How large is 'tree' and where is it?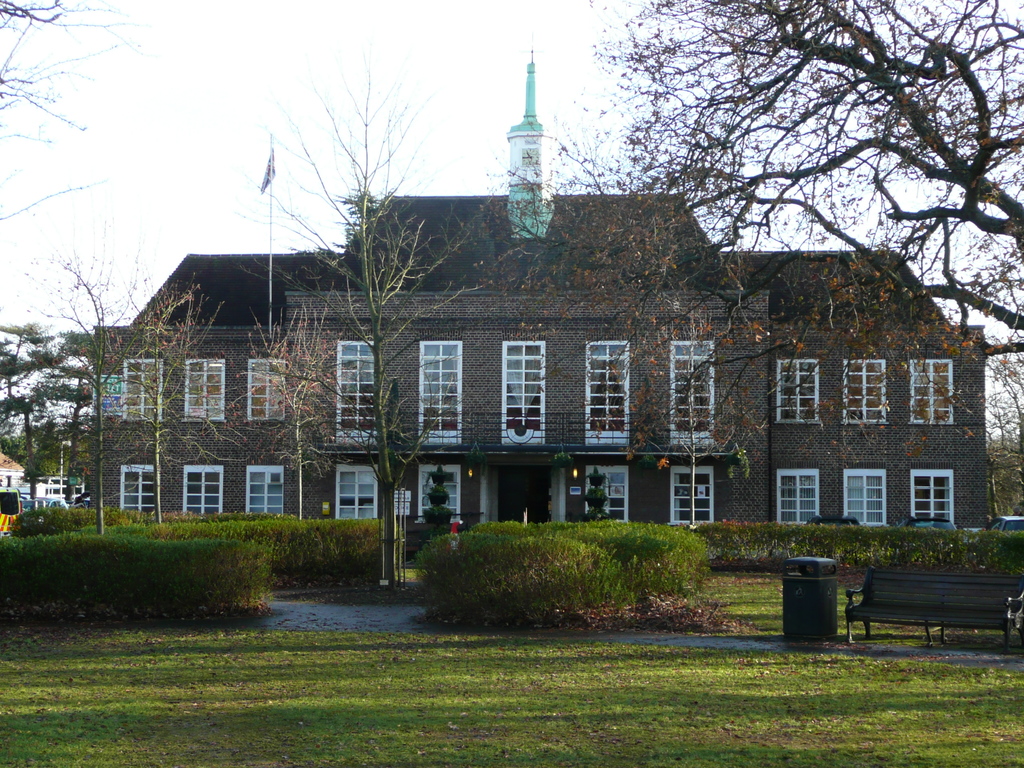
Bounding box: Rect(508, 0, 1018, 484).
